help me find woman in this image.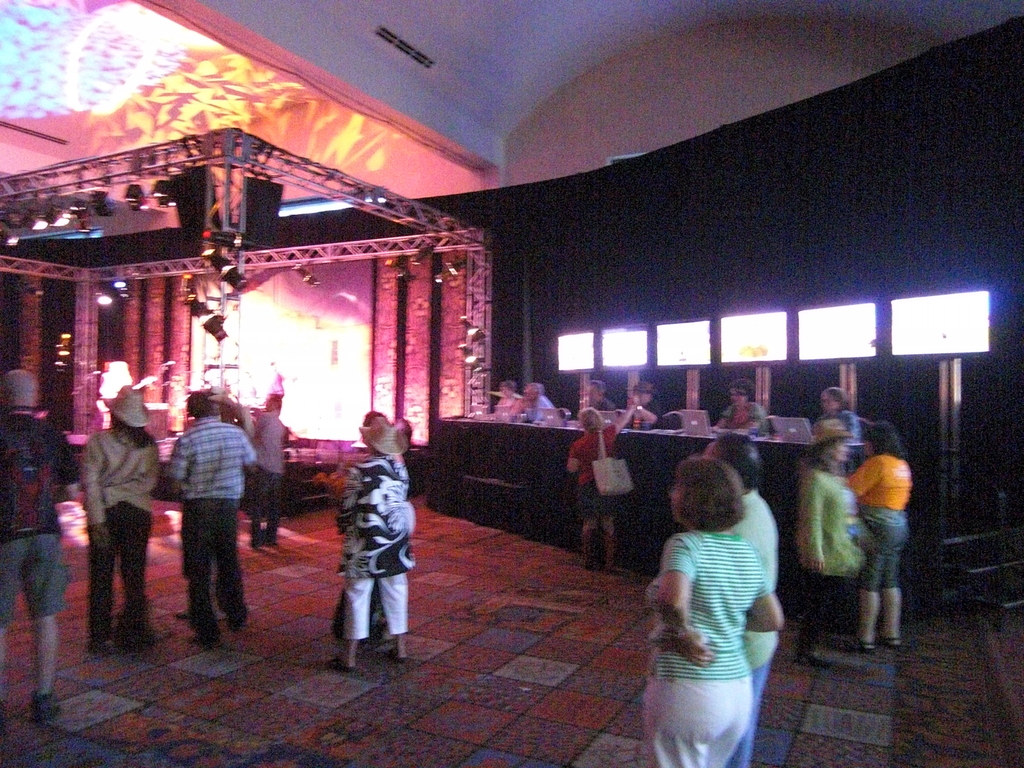
Found it: pyautogui.locateOnScreen(571, 401, 643, 574).
